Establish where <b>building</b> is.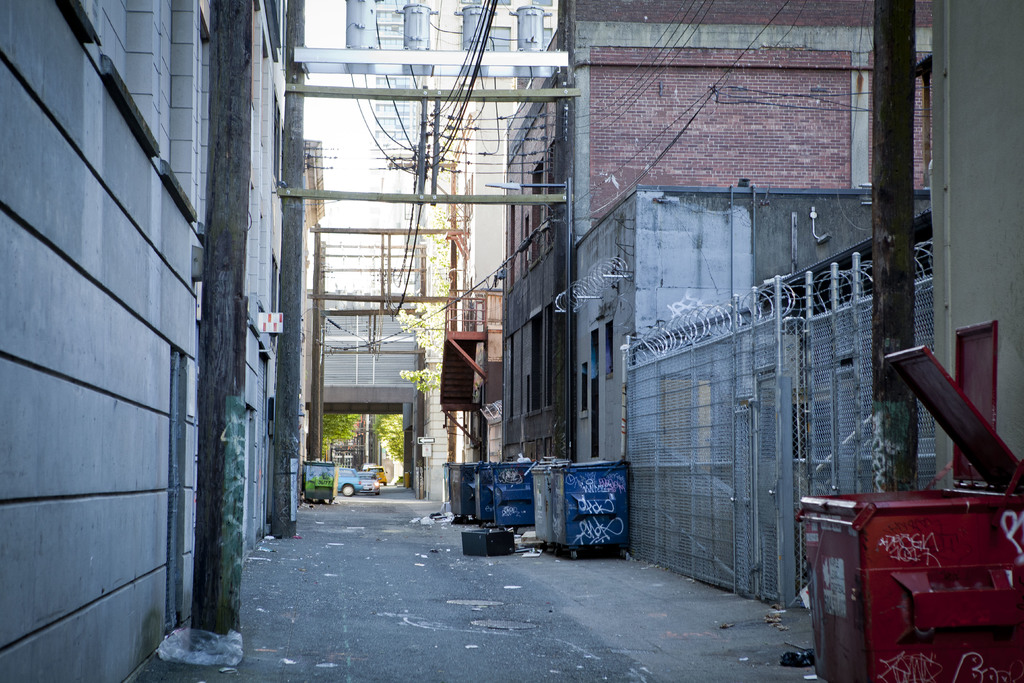
Established at x1=0, y1=0, x2=303, y2=682.
